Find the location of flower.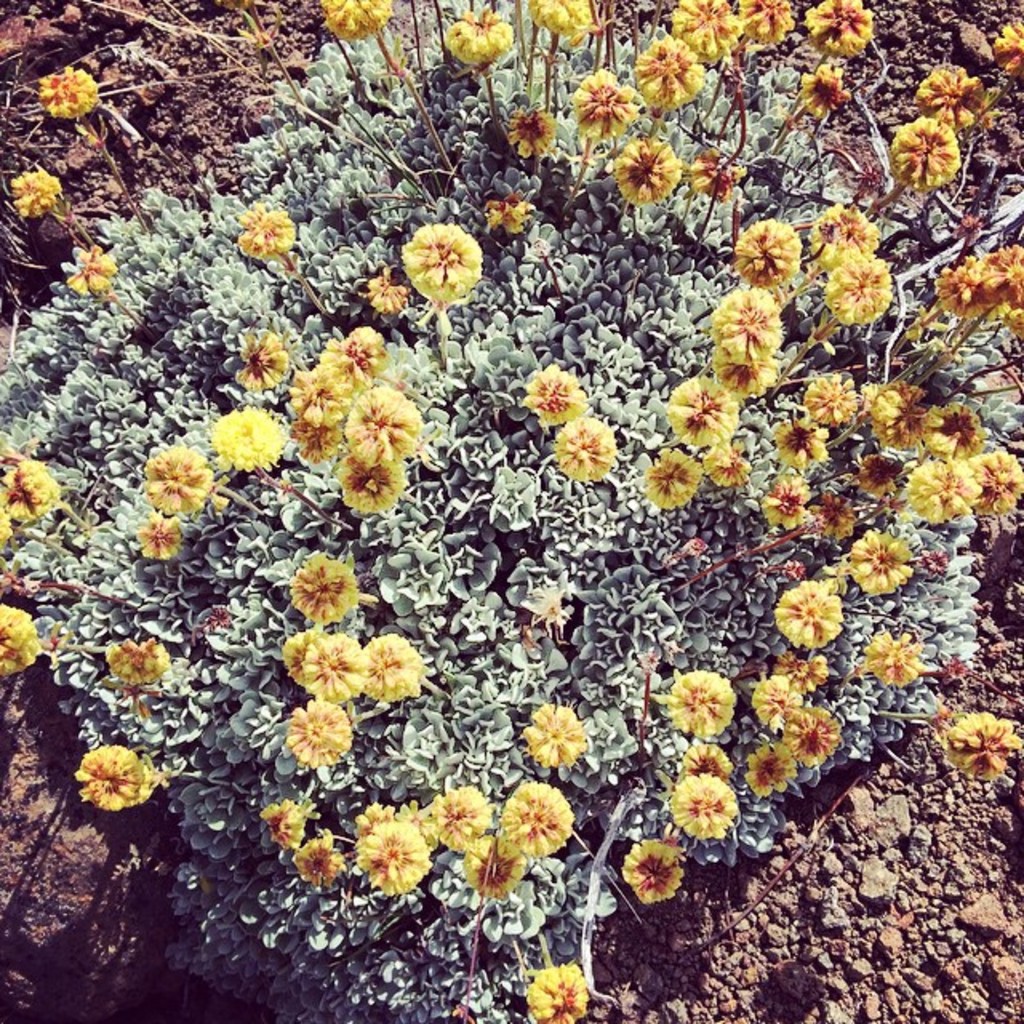
Location: crop(893, 112, 966, 194).
